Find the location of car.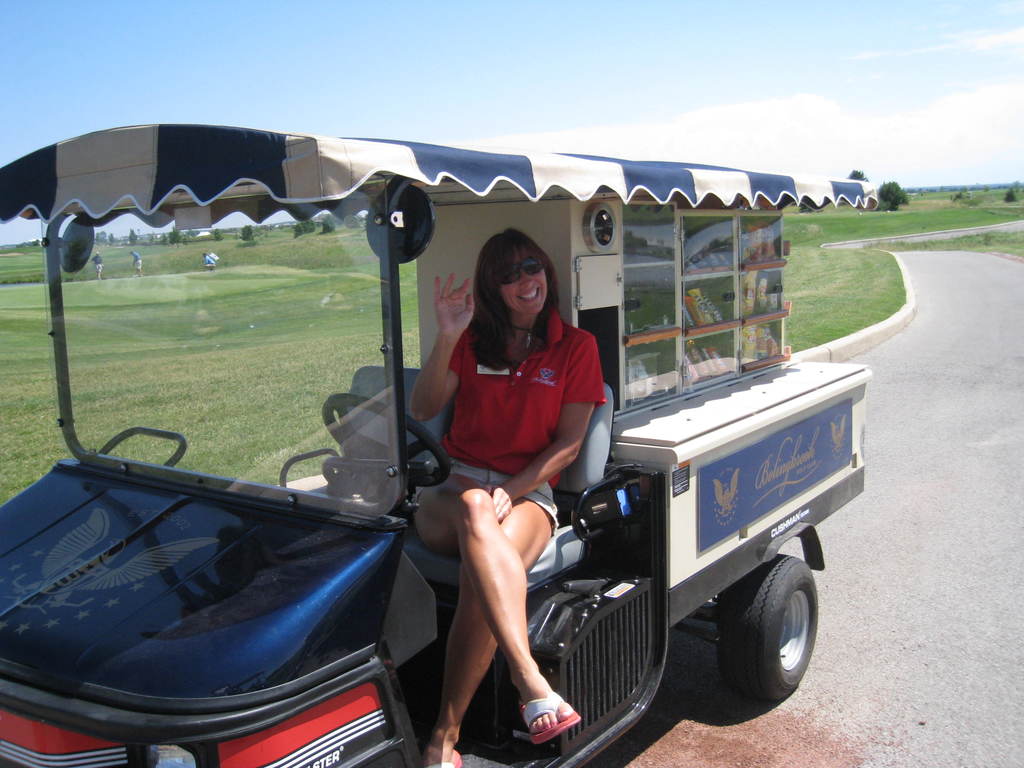
Location: [left=0, top=125, right=874, bottom=767].
